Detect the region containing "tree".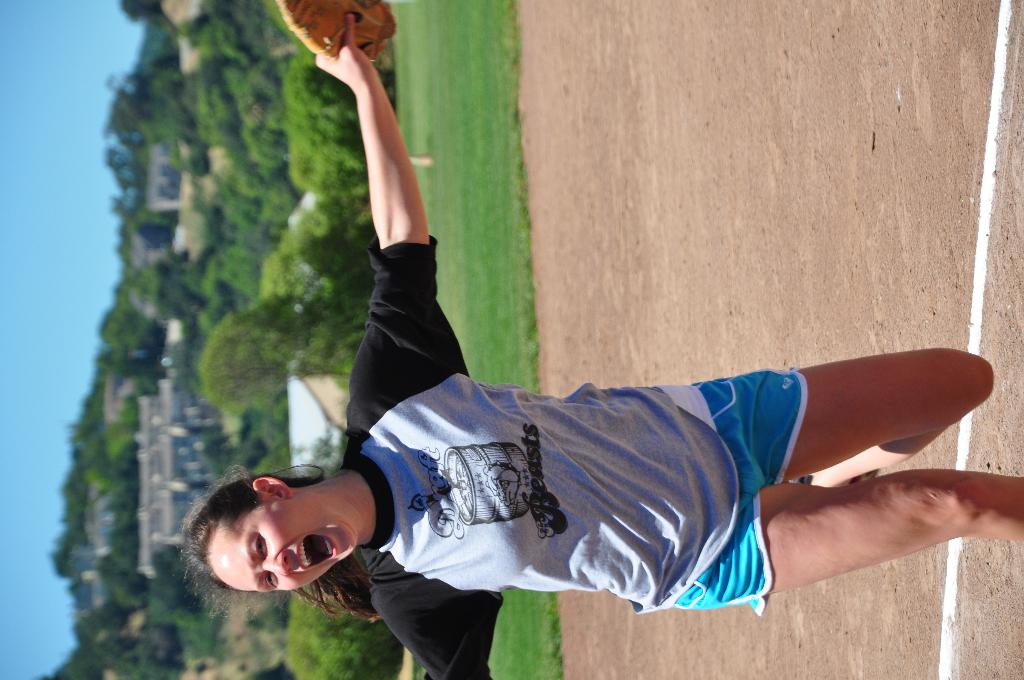
left=195, top=303, right=365, bottom=409.
